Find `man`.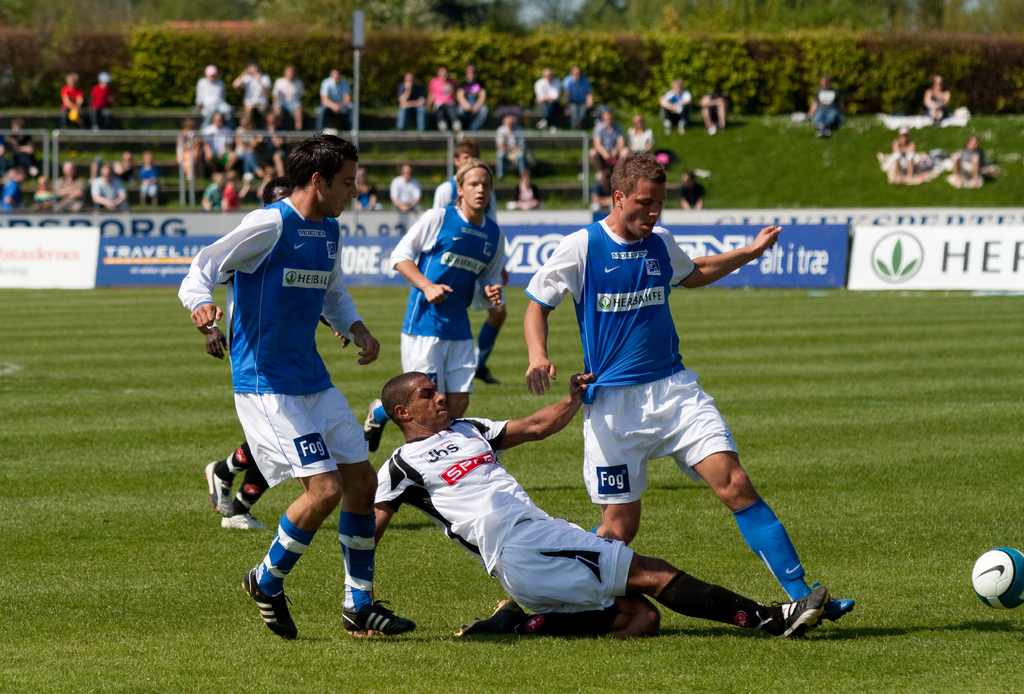
[x1=269, y1=62, x2=307, y2=134].
